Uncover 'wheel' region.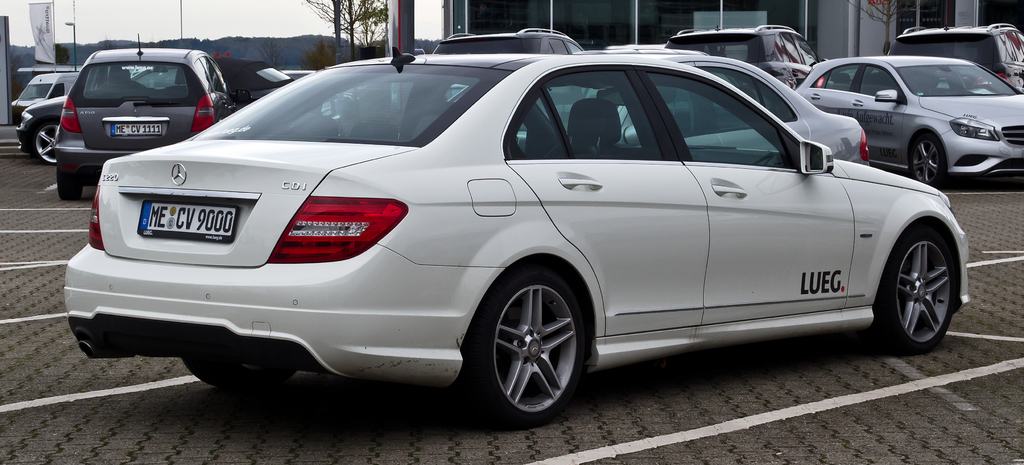
Uncovered: [left=908, top=130, right=945, bottom=188].
